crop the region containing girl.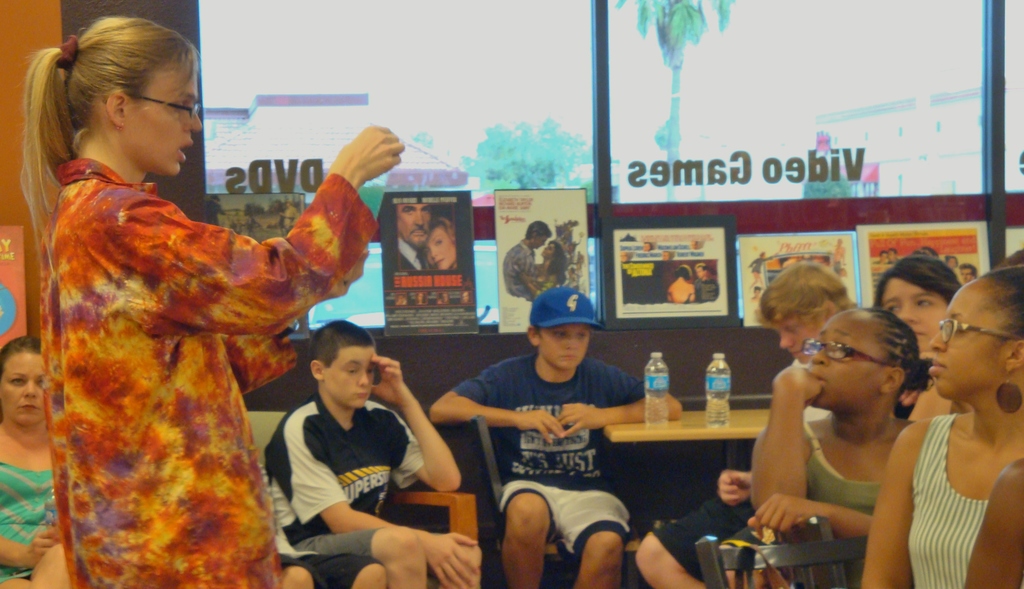
Crop region: bbox(18, 19, 406, 588).
